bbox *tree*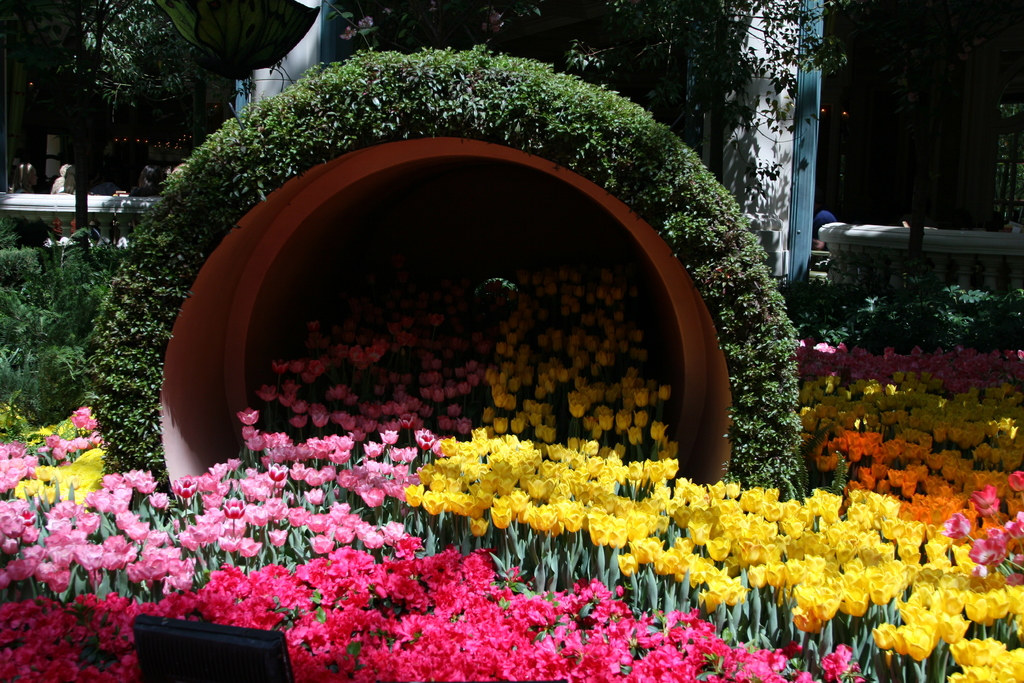
[left=829, top=0, right=1021, bottom=273]
